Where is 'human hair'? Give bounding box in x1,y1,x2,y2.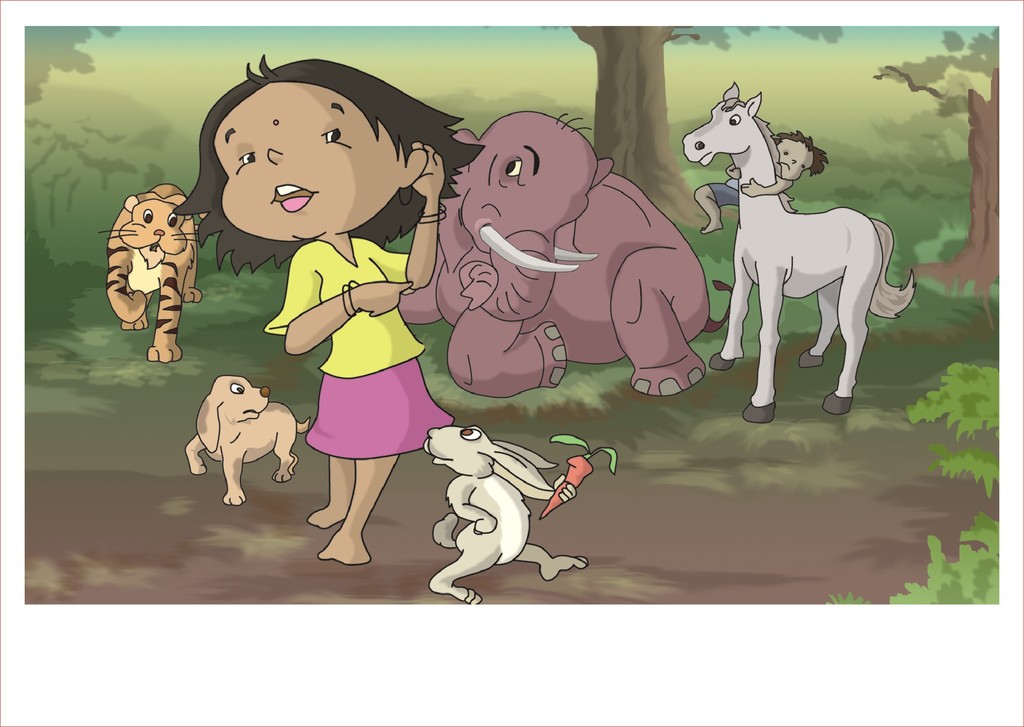
186,58,426,261.
